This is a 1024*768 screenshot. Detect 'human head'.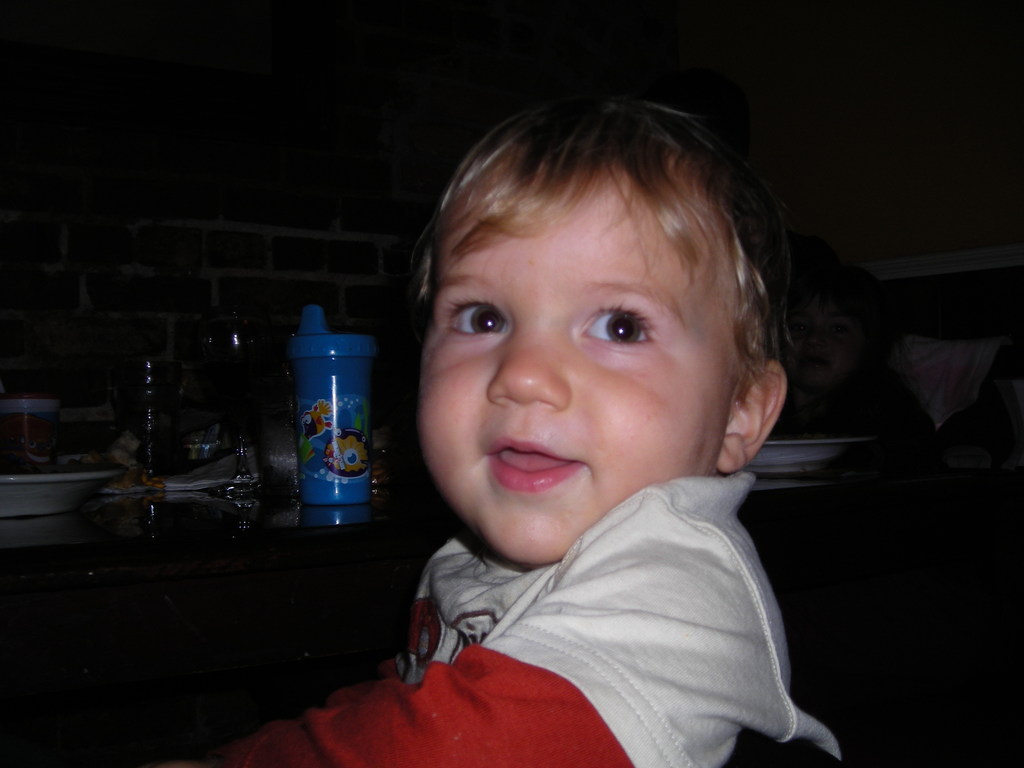
locate(387, 83, 791, 513).
